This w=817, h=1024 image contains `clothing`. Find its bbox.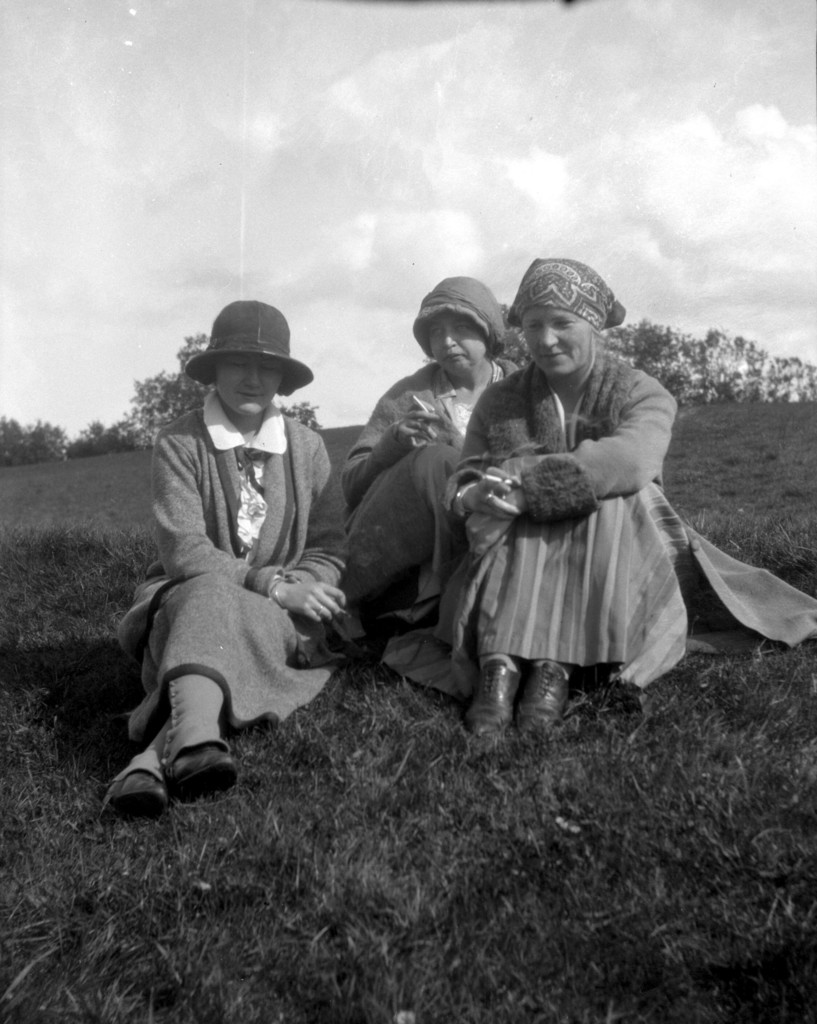
386 344 816 695.
